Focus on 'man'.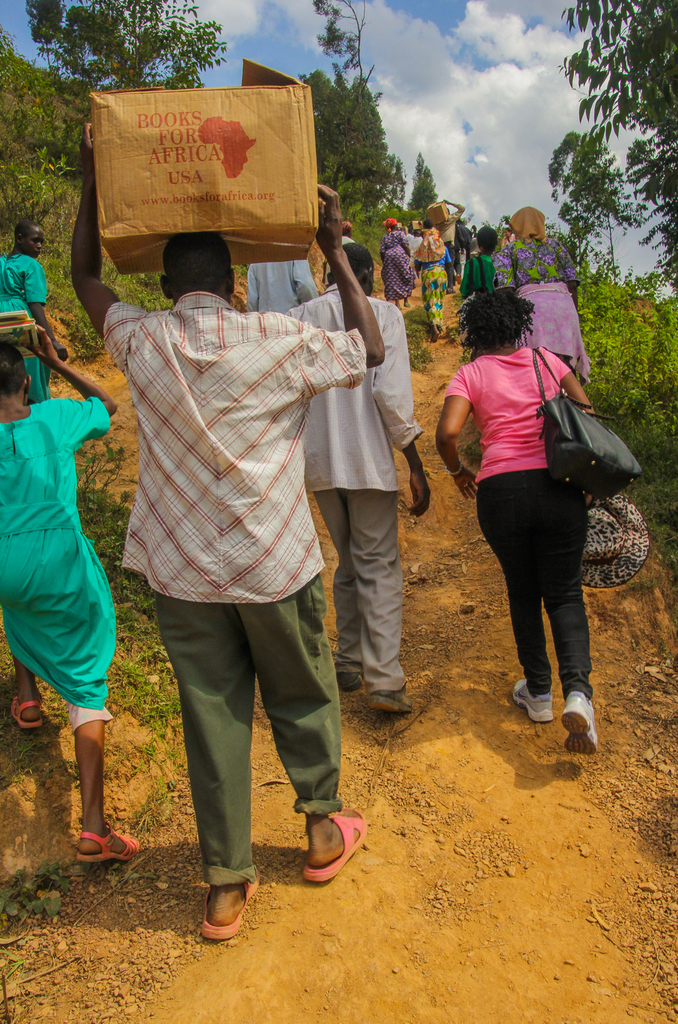
Focused at <bbox>67, 118, 388, 938</bbox>.
